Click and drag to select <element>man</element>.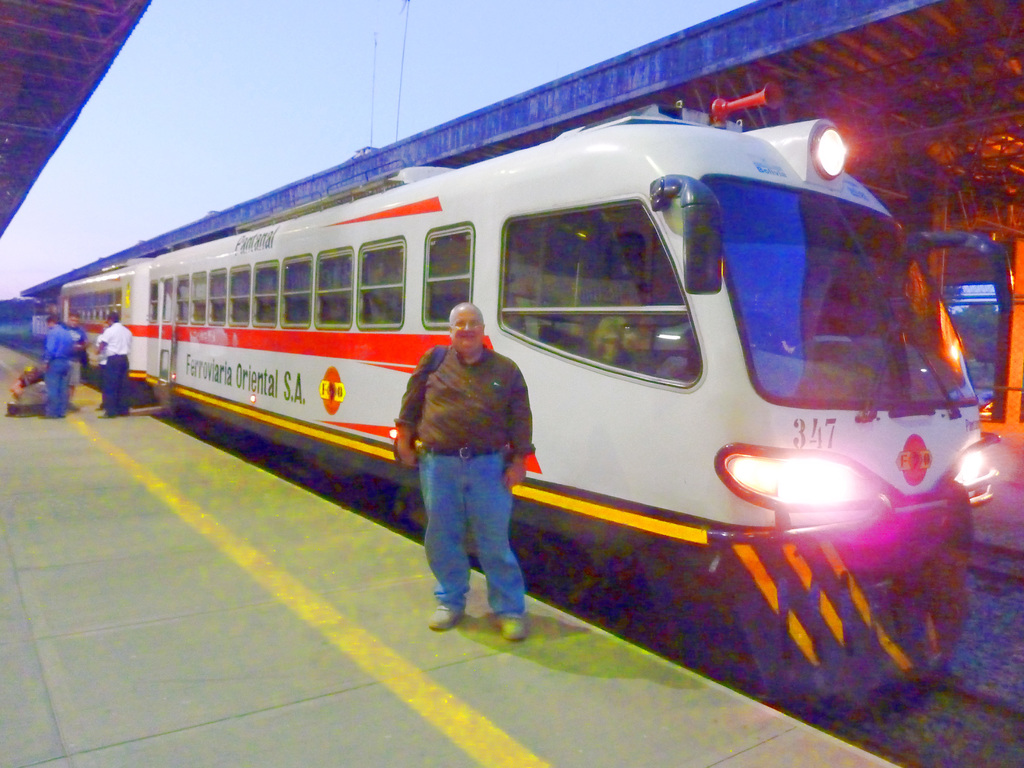
Selection: bbox(377, 305, 559, 645).
